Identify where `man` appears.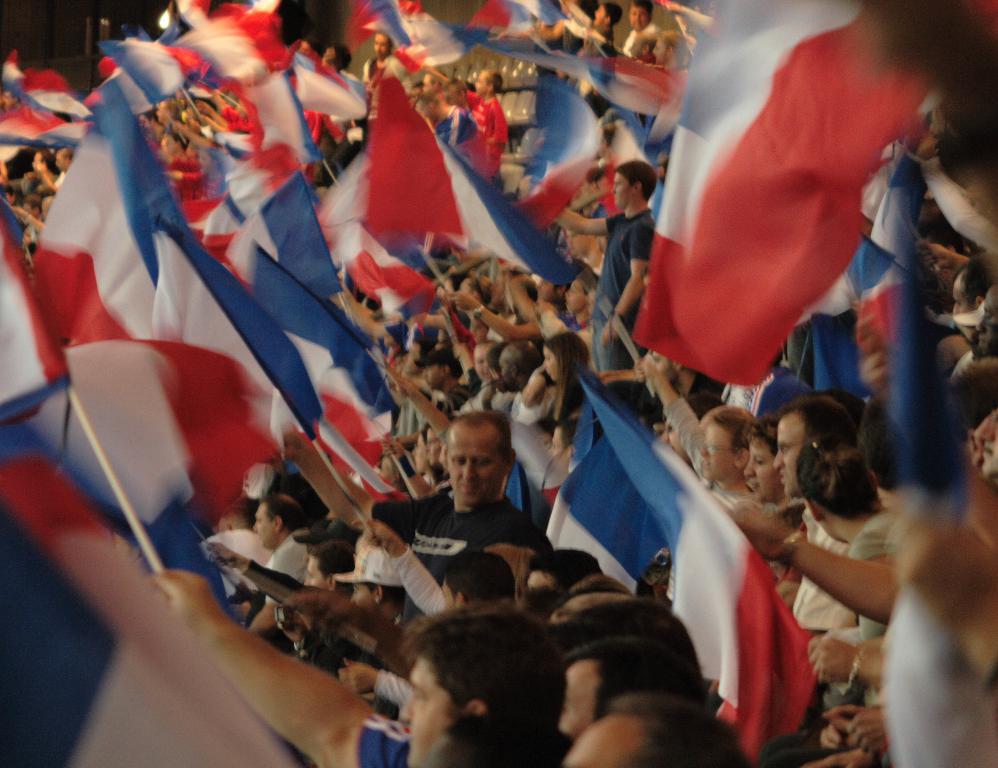
Appears at left=458, top=338, right=500, bottom=415.
